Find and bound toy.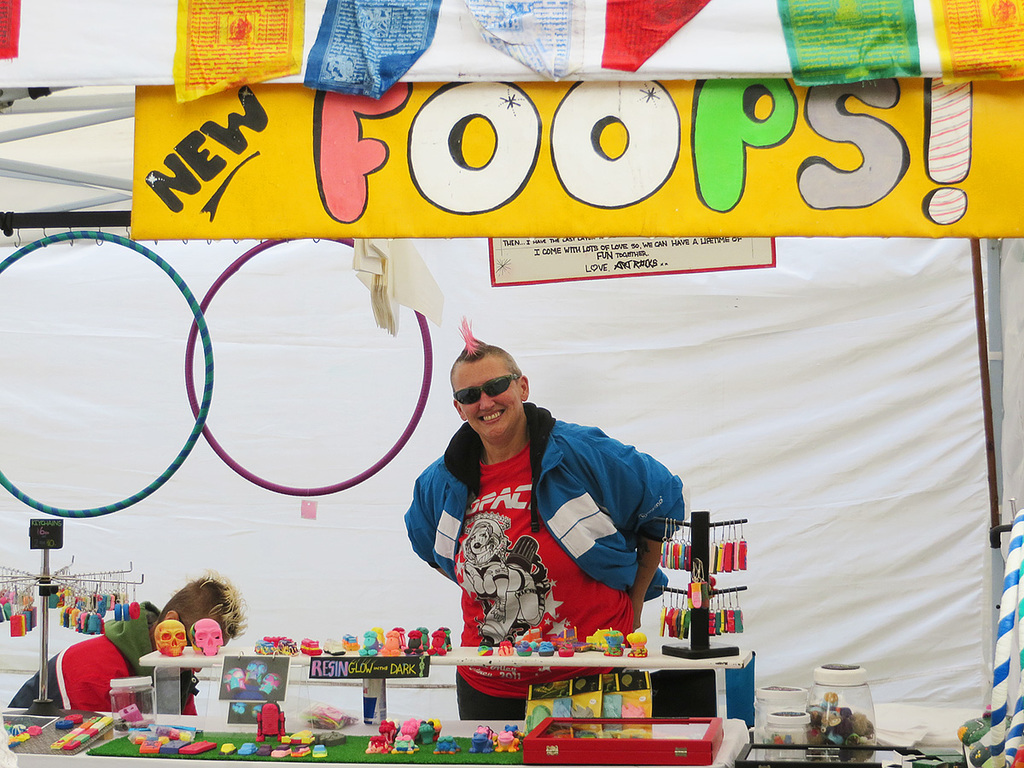
Bound: region(320, 639, 339, 654).
